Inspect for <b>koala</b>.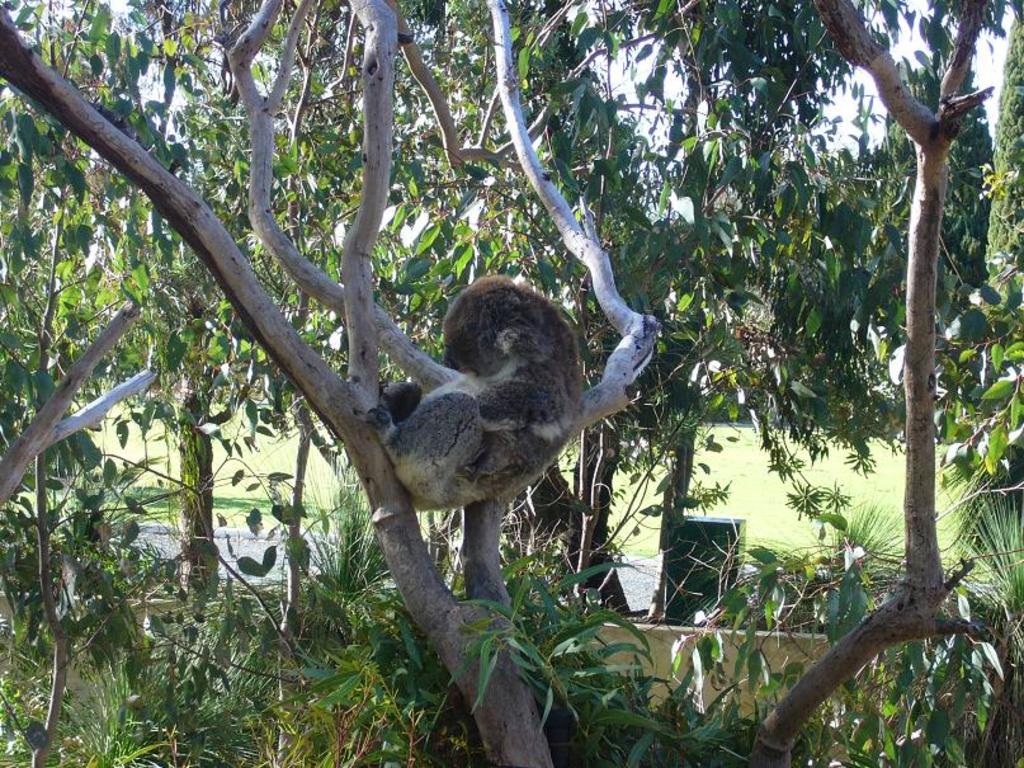
Inspection: (left=367, top=388, right=491, bottom=512).
